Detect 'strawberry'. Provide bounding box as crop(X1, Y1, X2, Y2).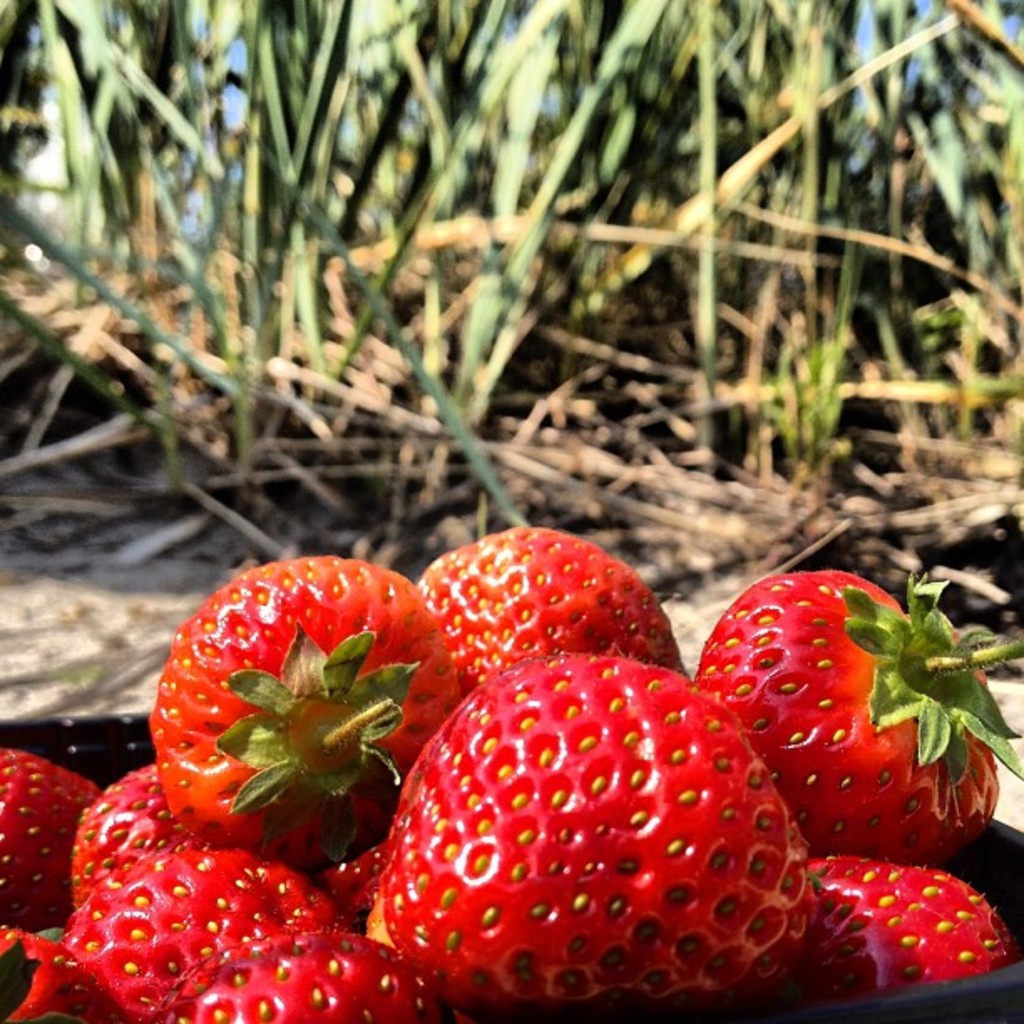
crop(346, 654, 882, 1019).
